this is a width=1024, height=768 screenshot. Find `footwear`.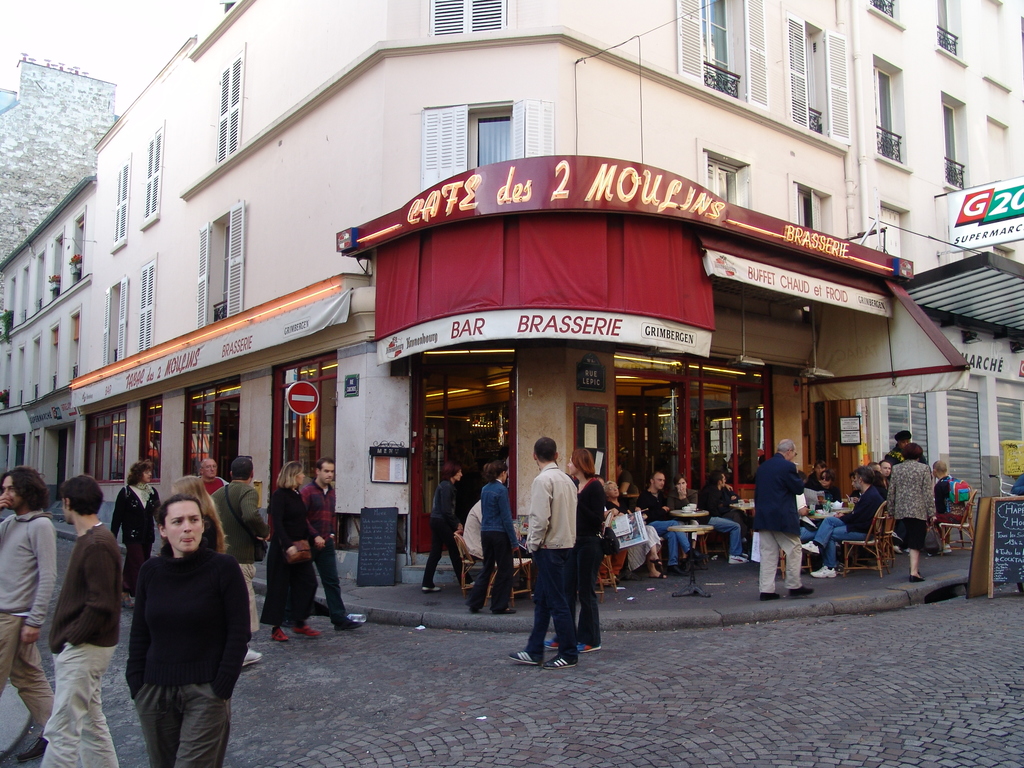
Bounding box: detection(794, 541, 824, 557).
